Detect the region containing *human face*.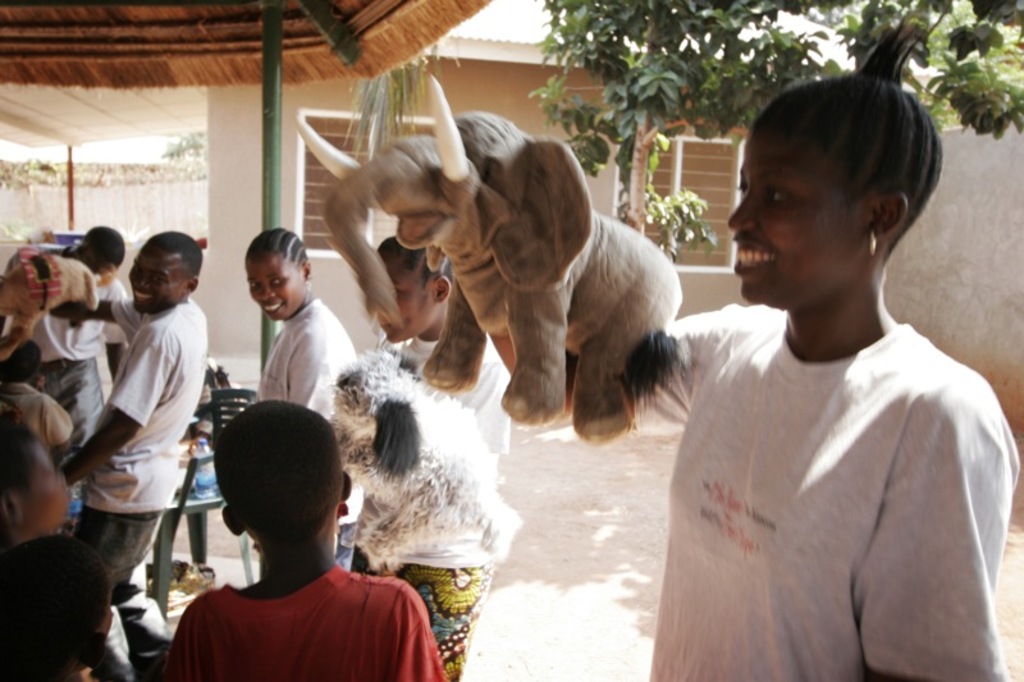
Rect(724, 110, 867, 307).
